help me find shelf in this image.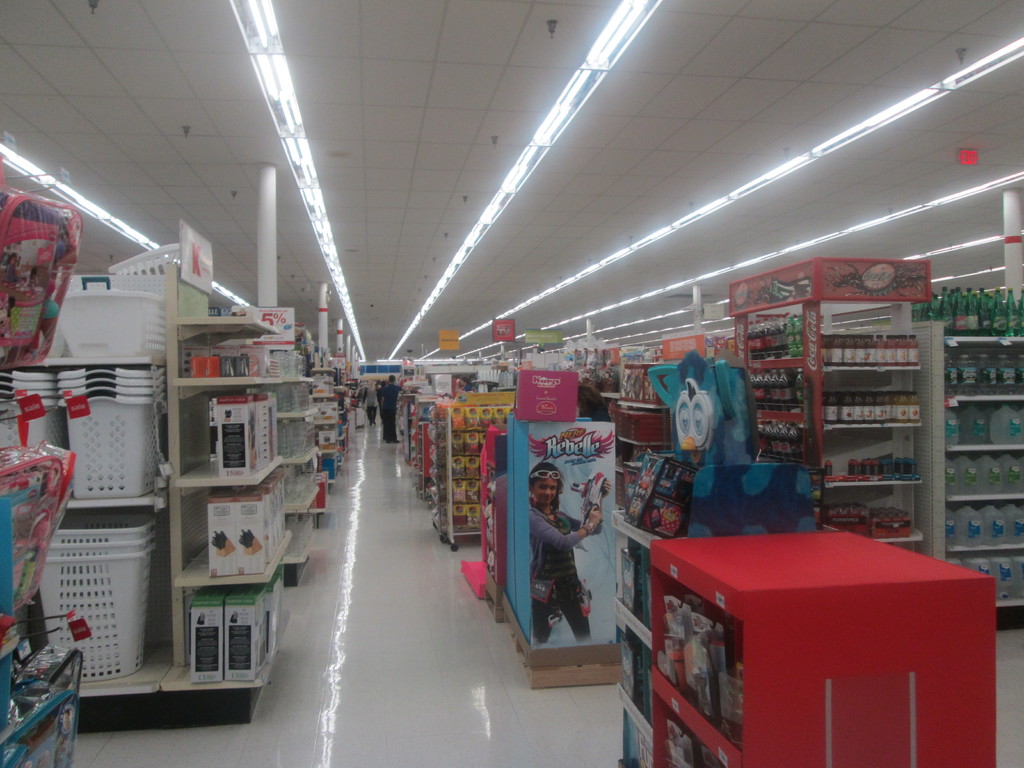
Found it: Rect(911, 297, 1023, 609).
